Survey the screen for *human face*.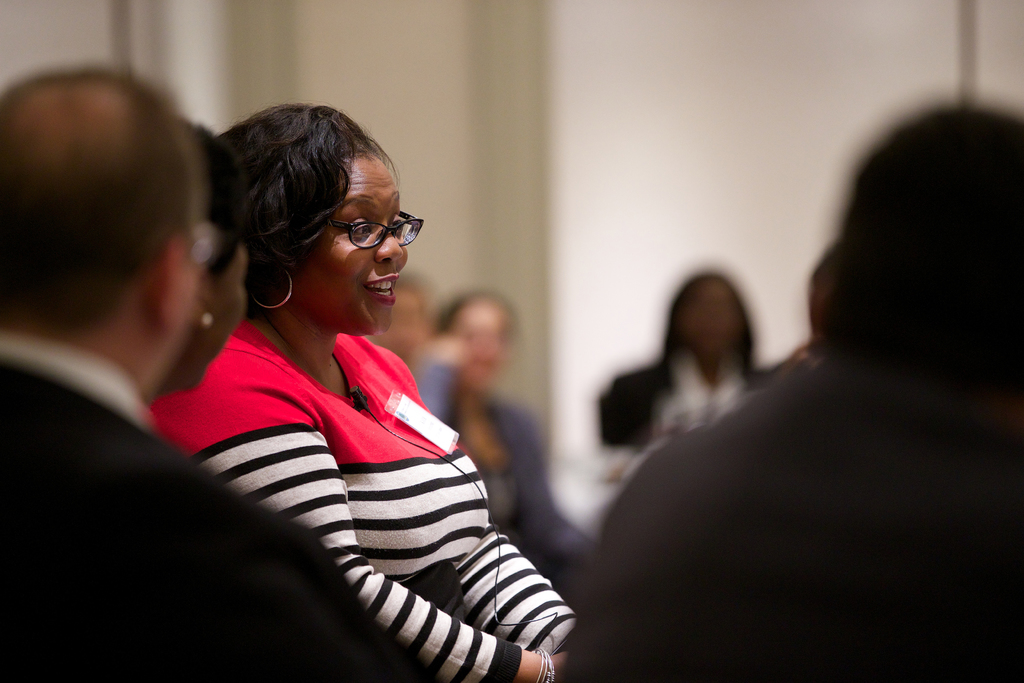
Survey found: l=190, t=245, r=252, b=391.
